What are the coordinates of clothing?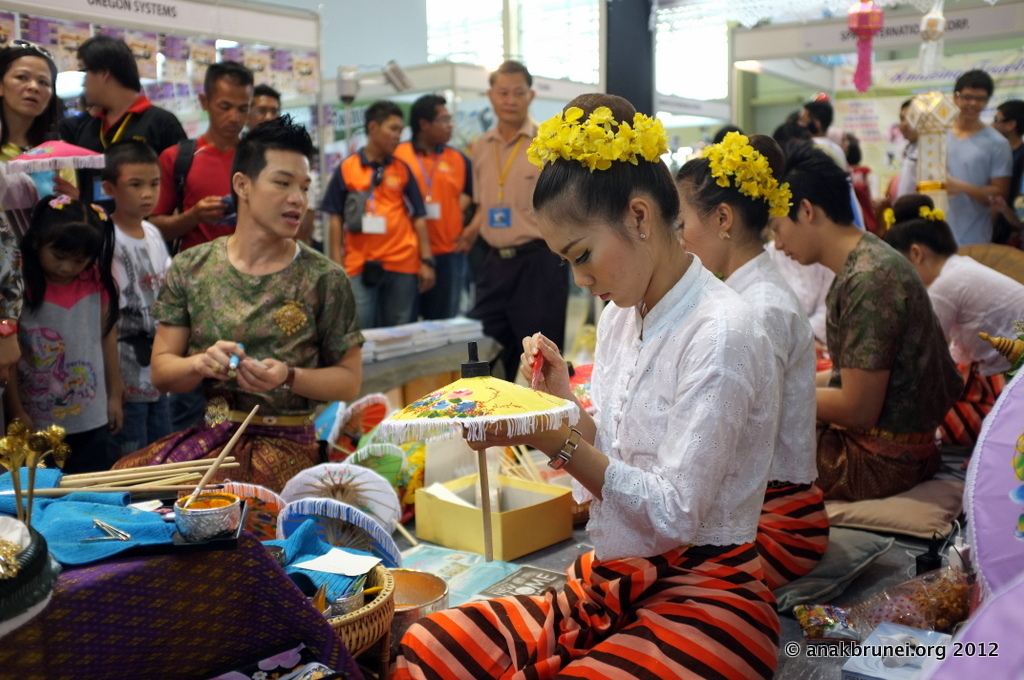
[139,188,347,448].
